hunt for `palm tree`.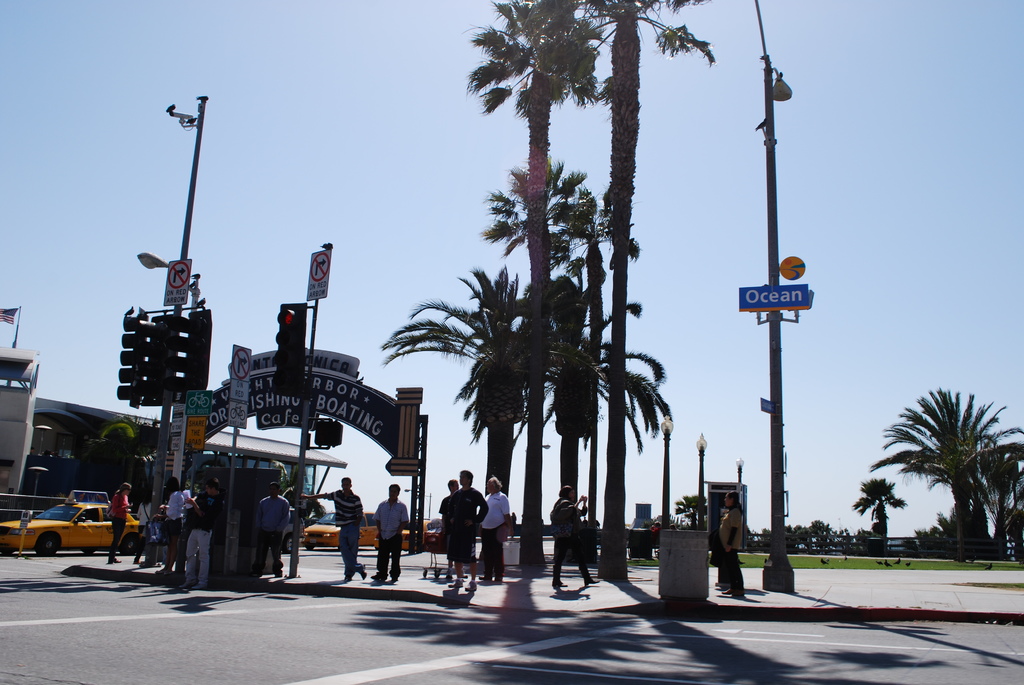
Hunted down at region(414, 265, 562, 601).
